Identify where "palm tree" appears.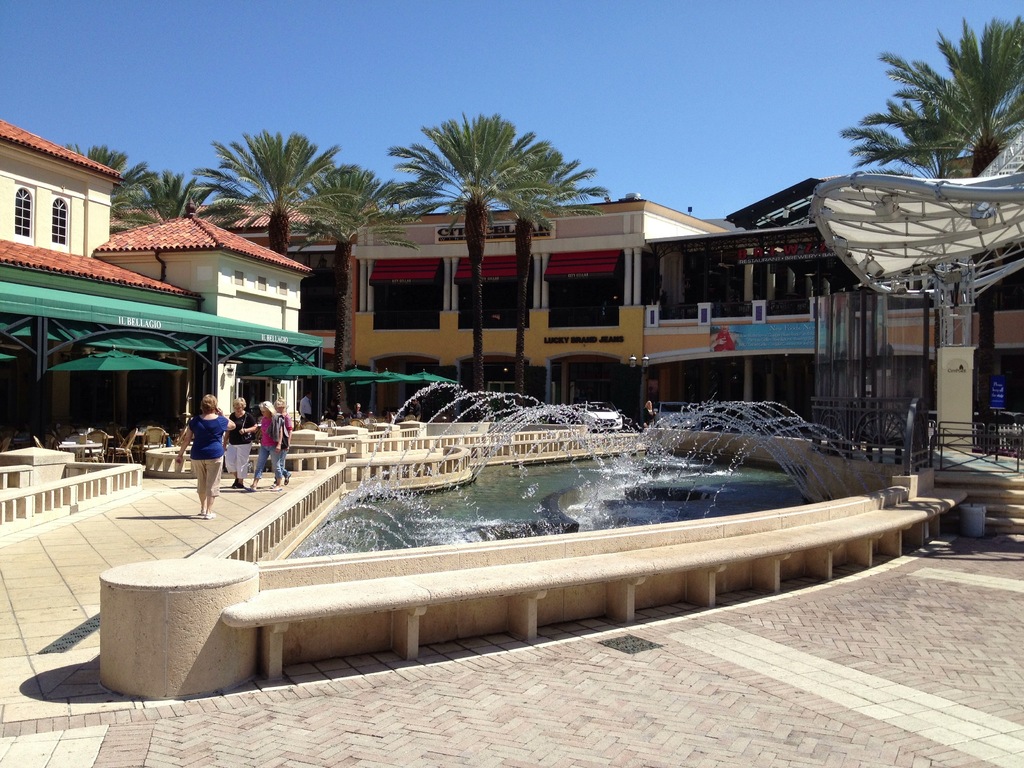
Appears at (418,108,543,372).
